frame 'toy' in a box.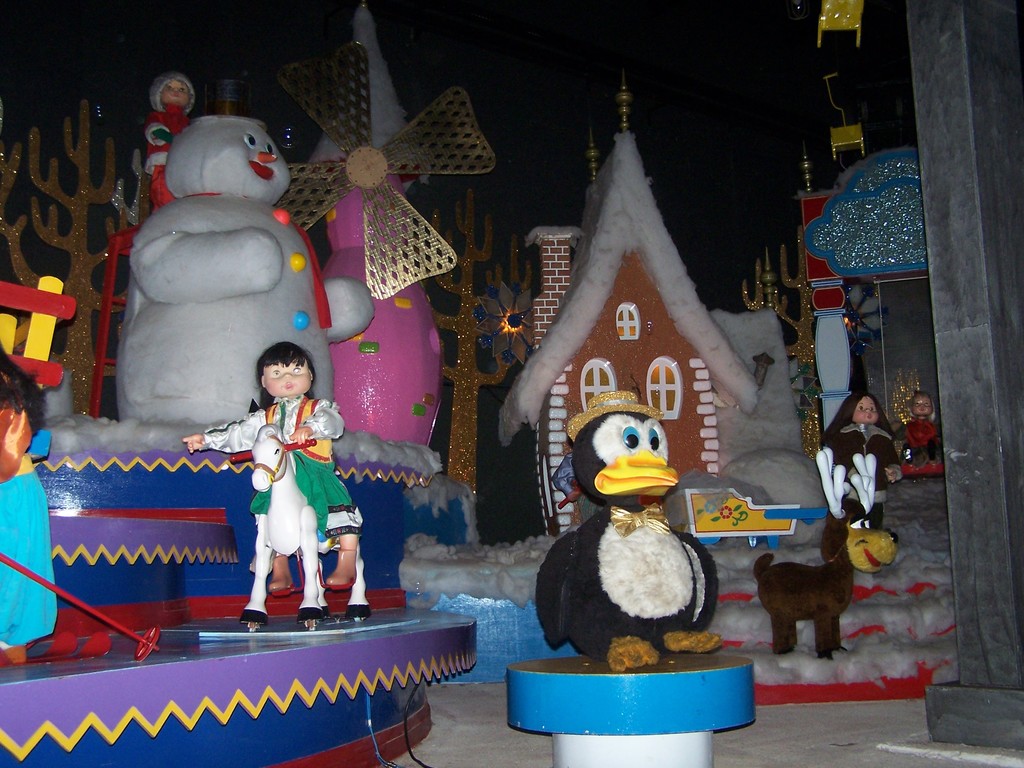
detection(875, 389, 944, 474).
